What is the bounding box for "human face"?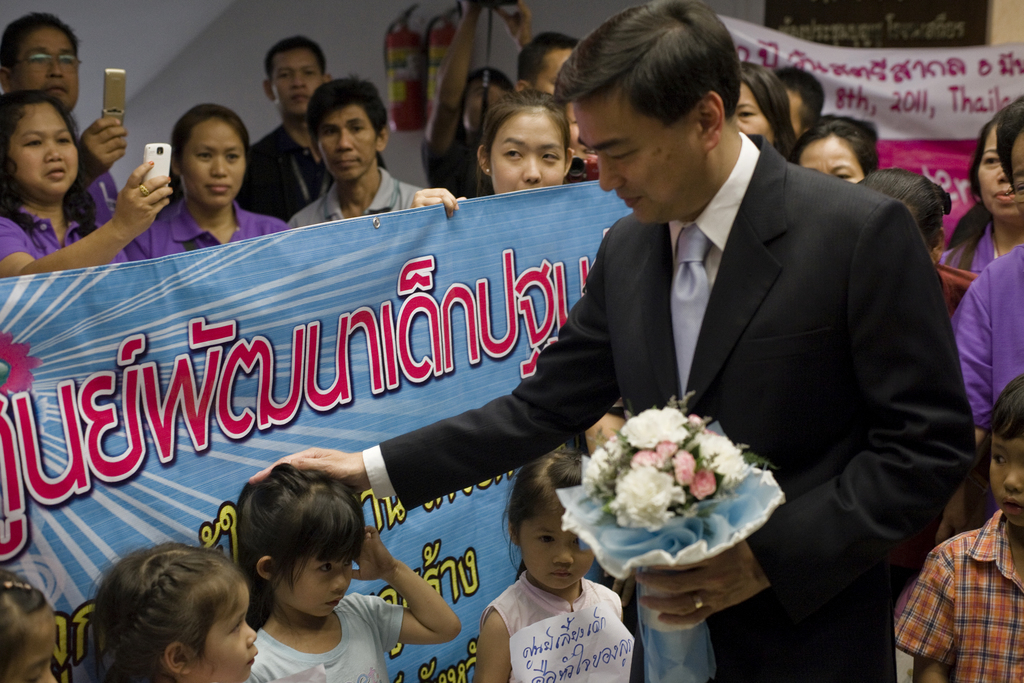
316 104 374 182.
